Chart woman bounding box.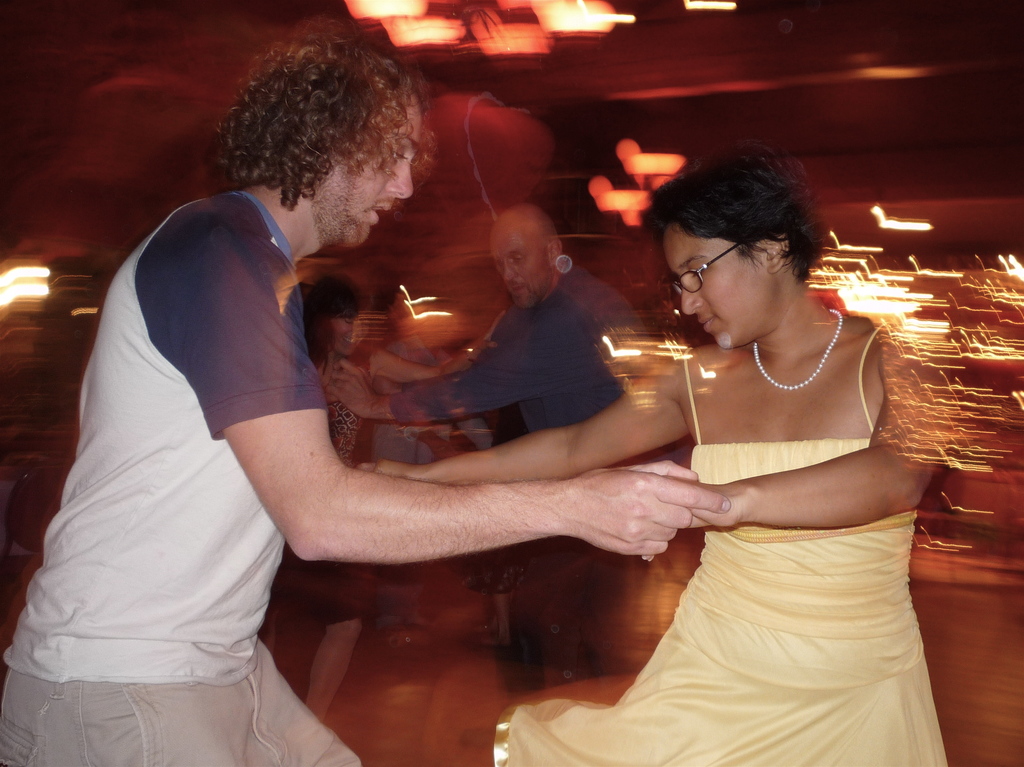
Charted: detection(264, 270, 503, 695).
